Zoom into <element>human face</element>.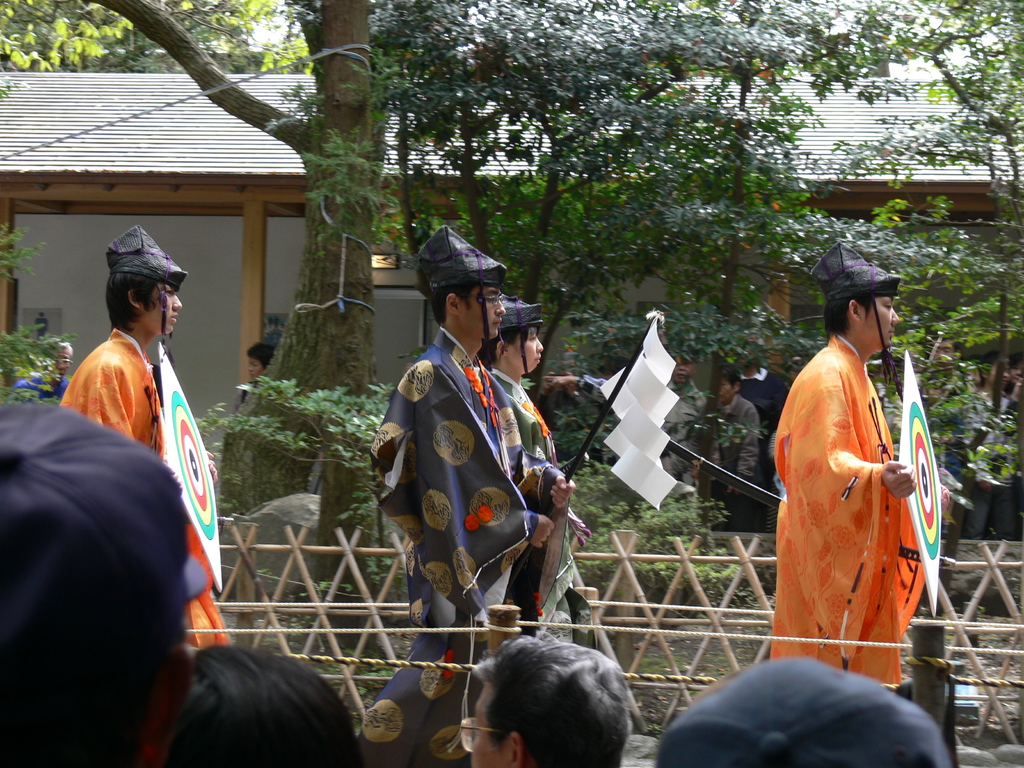
Zoom target: locate(46, 344, 73, 379).
